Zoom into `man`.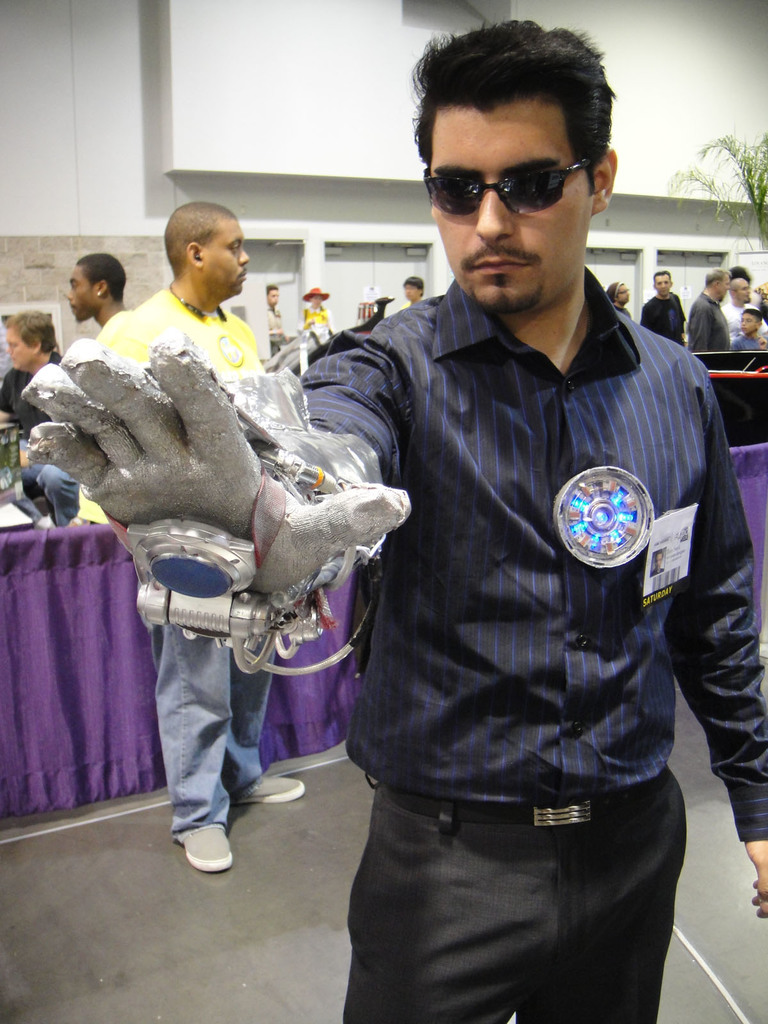
Zoom target: x1=723, y1=280, x2=767, y2=344.
